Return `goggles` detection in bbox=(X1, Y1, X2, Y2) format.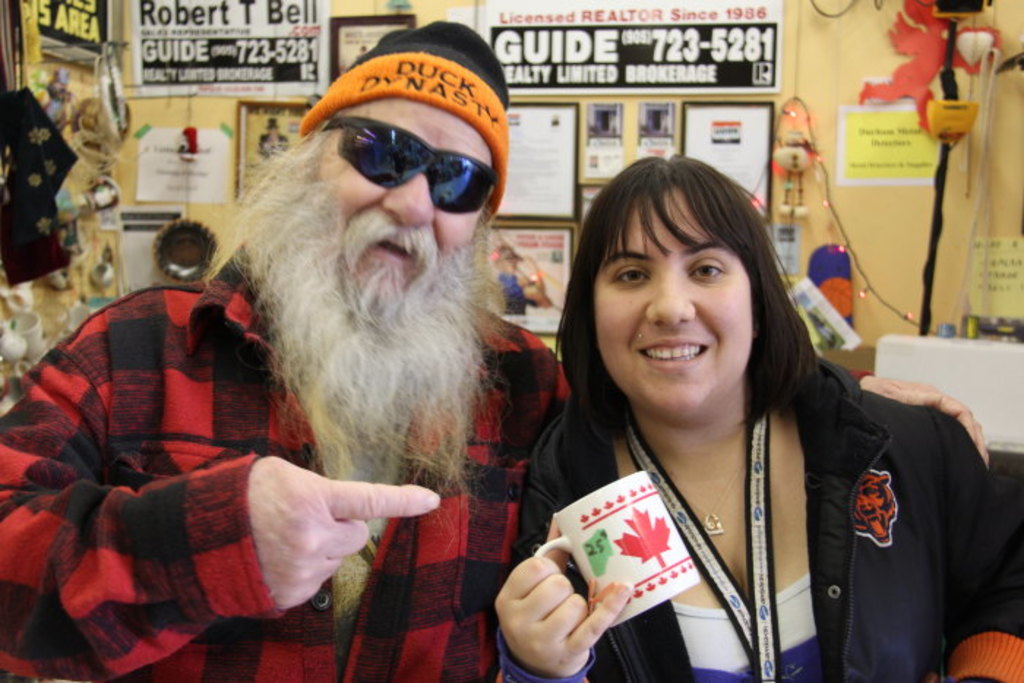
bbox=(313, 95, 497, 200).
